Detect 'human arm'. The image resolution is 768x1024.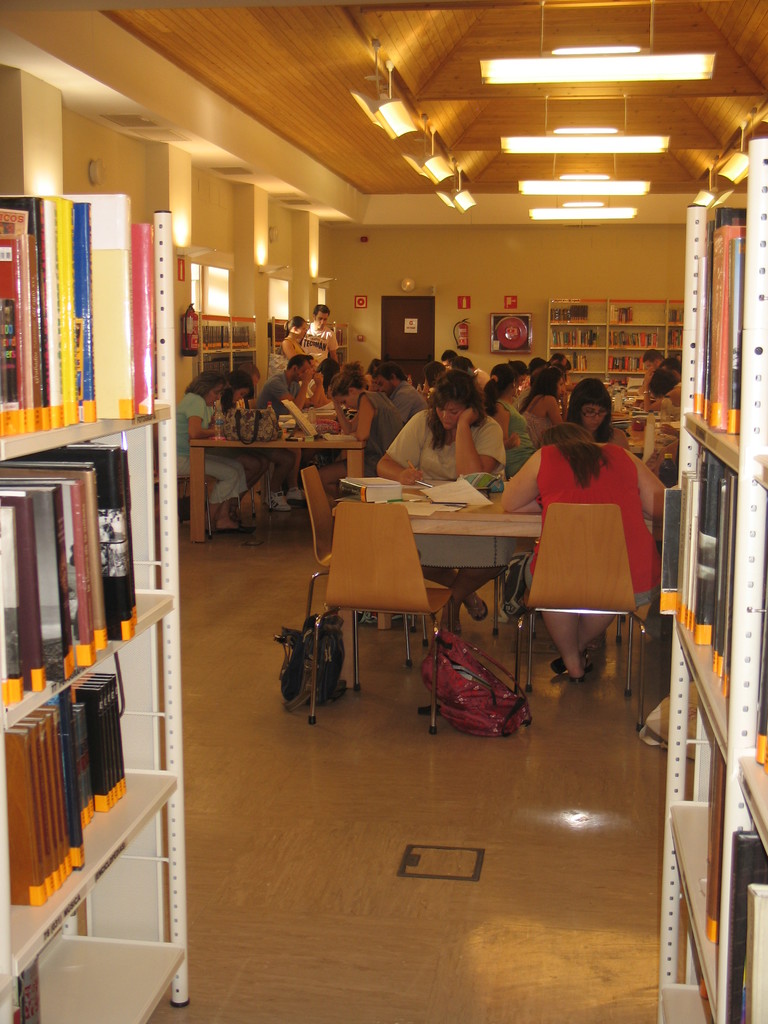
bbox=(541, 390, 564, 427).
